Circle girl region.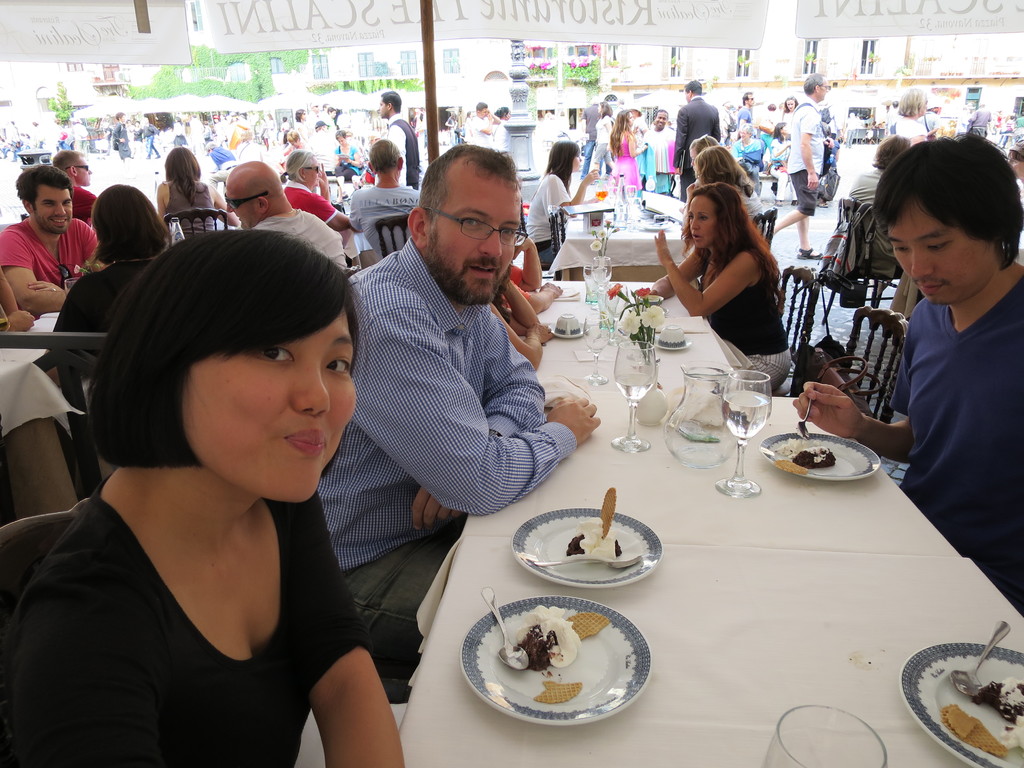
Region: <bbox>764, 118, 779, 164</bbox>.
